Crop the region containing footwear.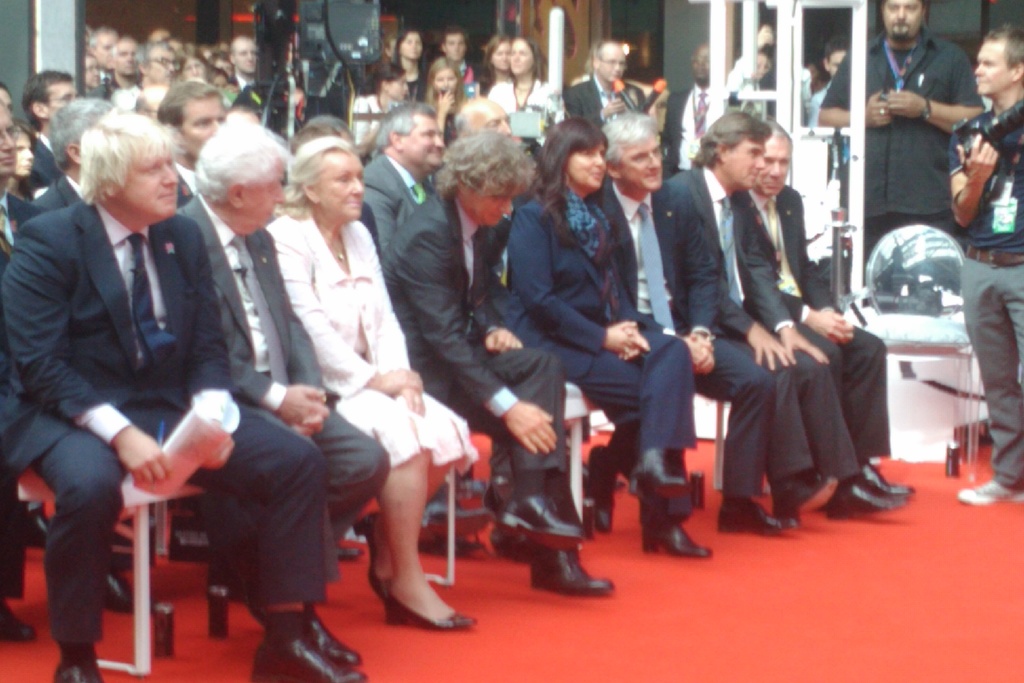
Crop region: bbox(821, 487, 905, 520).
